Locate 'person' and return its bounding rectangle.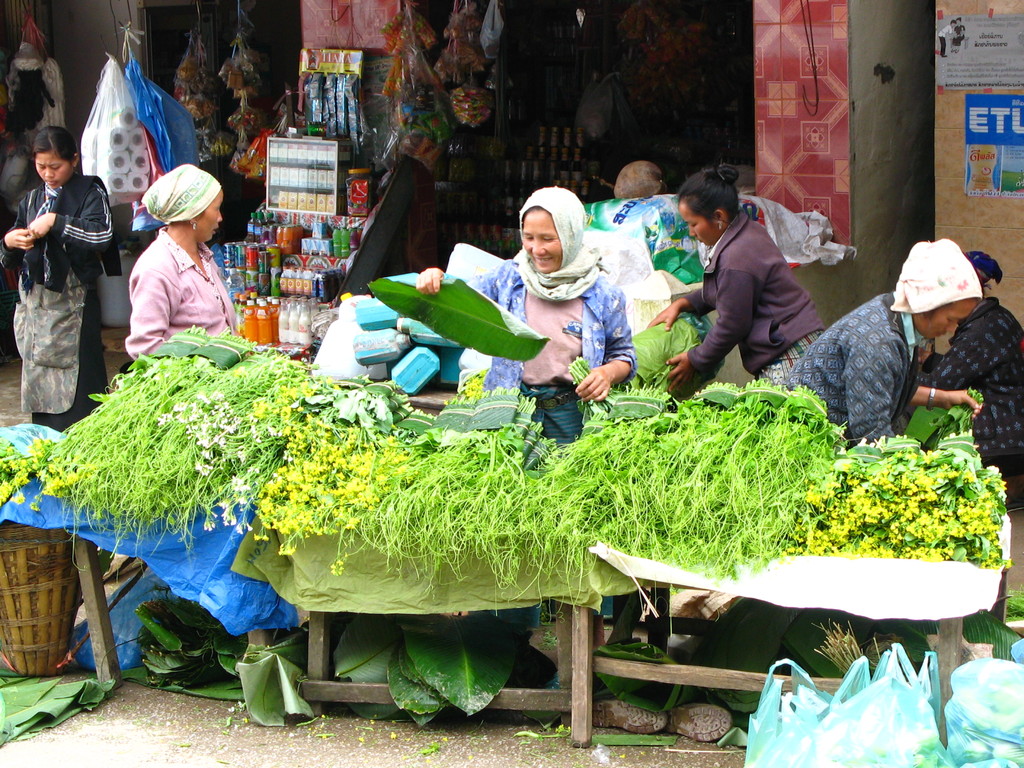
l=642, t=165, r=828, b=397.
